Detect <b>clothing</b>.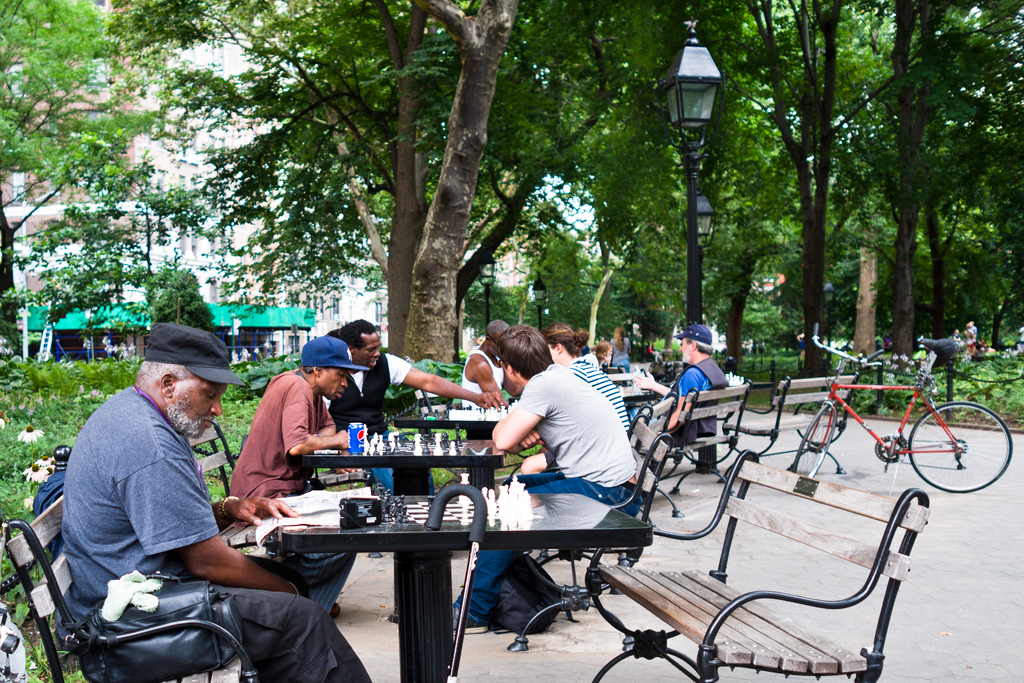
Detected at box(61, 386, 374, 682).
